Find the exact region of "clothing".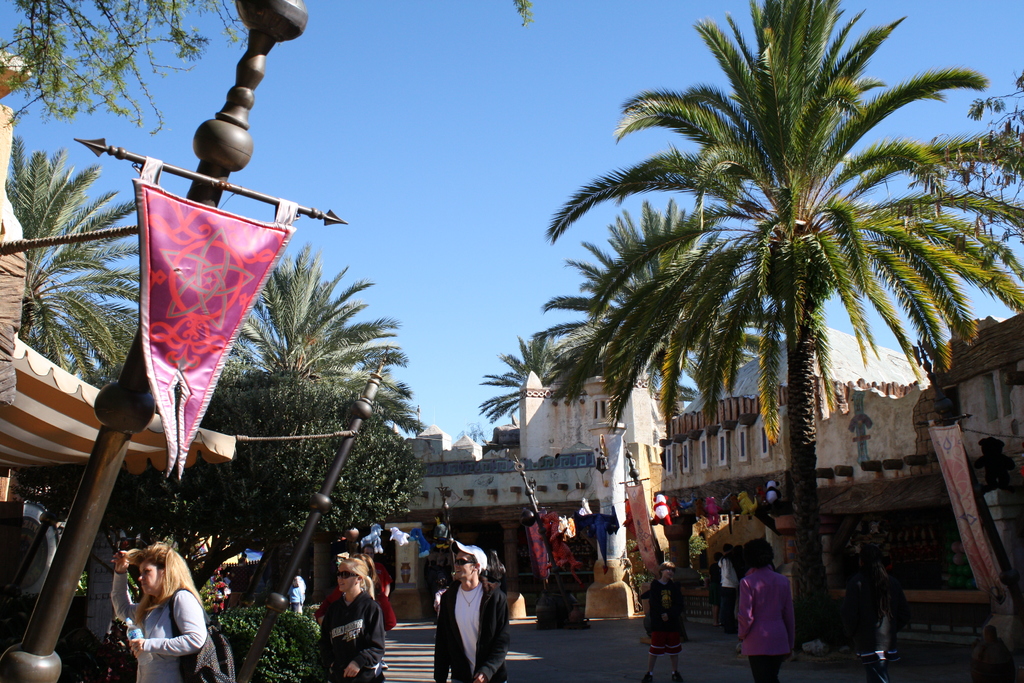
Exact region: bbox(324, 588, 383, 682).
